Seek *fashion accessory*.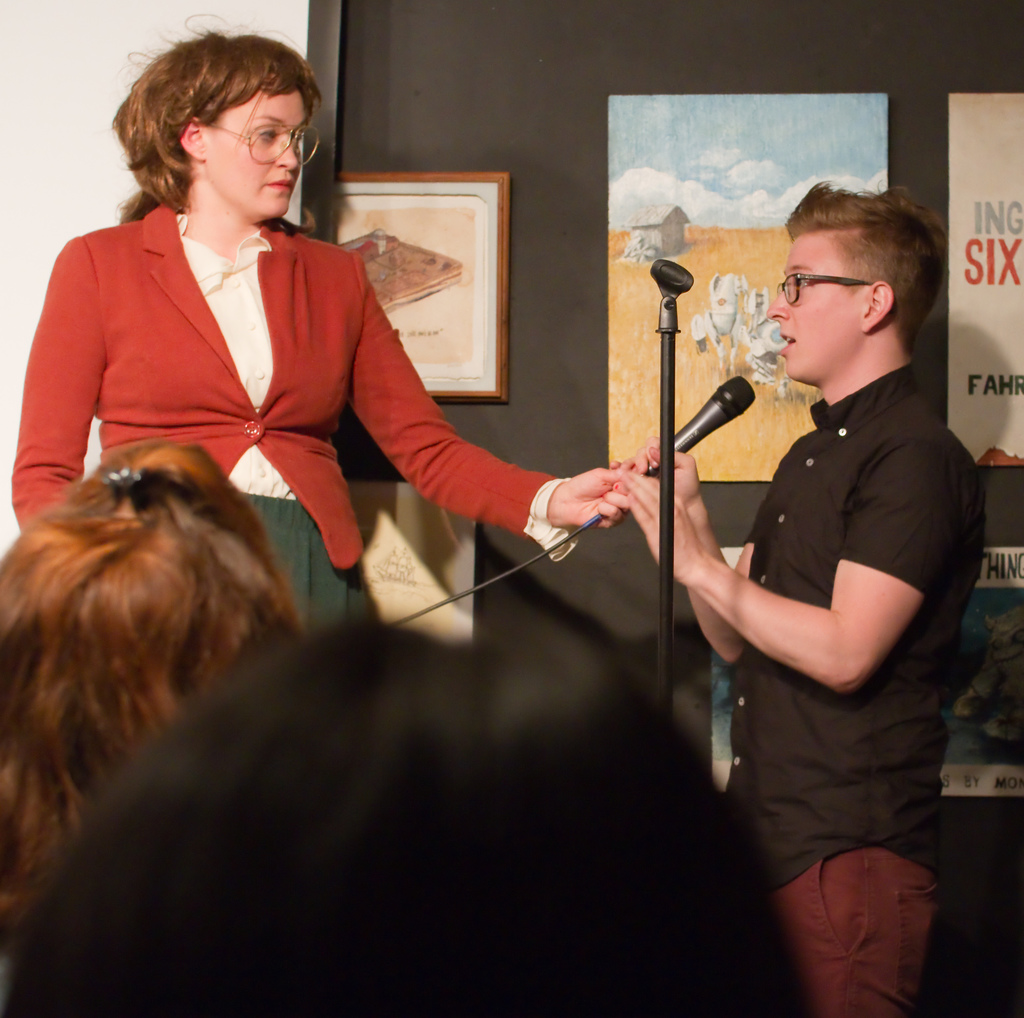
97, 461, 149, 506.
